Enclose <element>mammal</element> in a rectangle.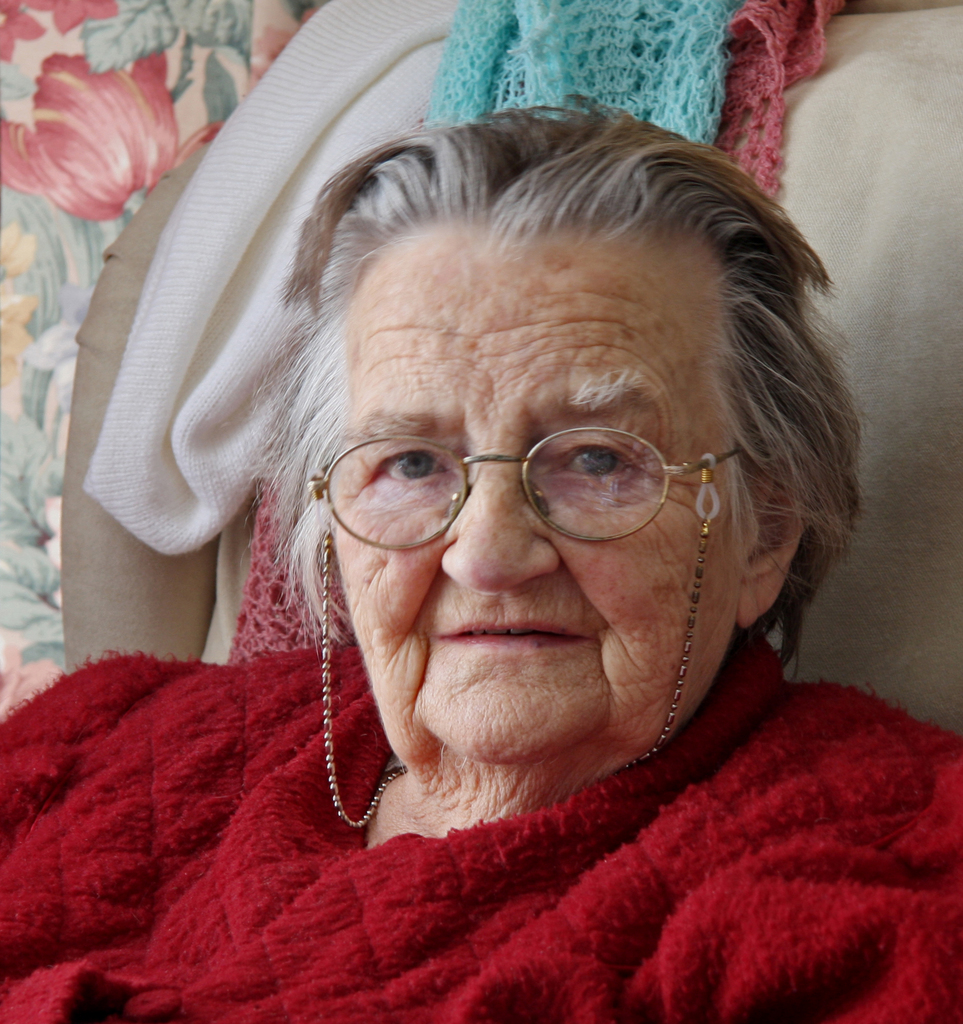
<region>0, 105, 962, 1023</region>.
